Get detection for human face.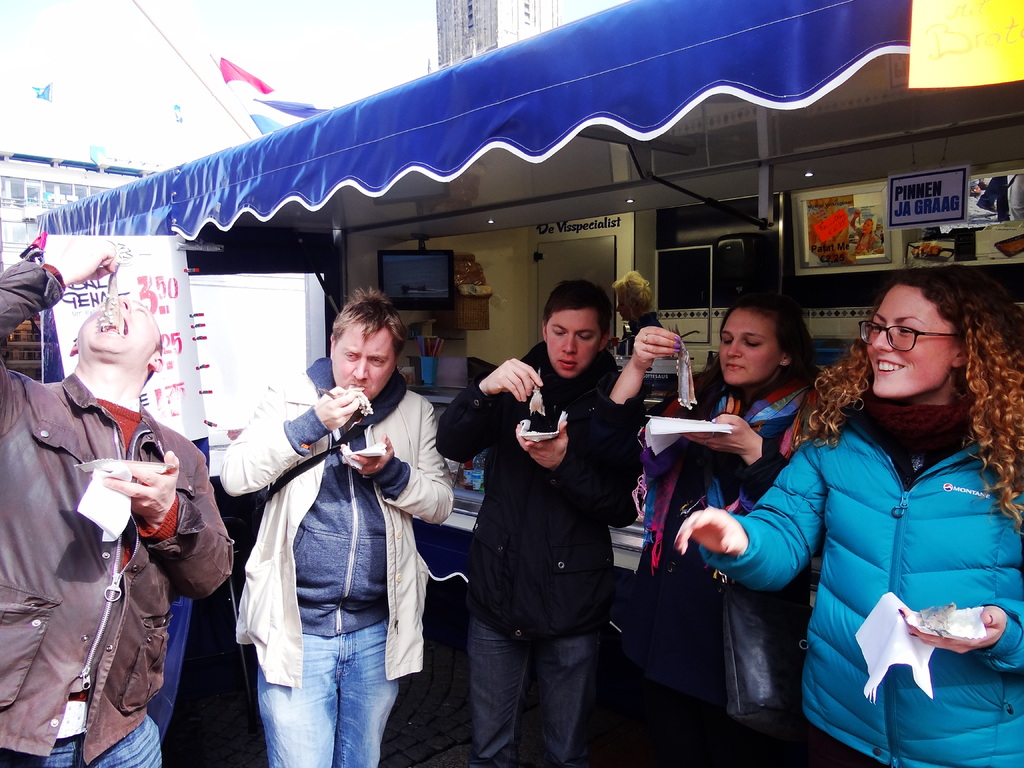
Detection: <box>870,284,954,397</box>.
